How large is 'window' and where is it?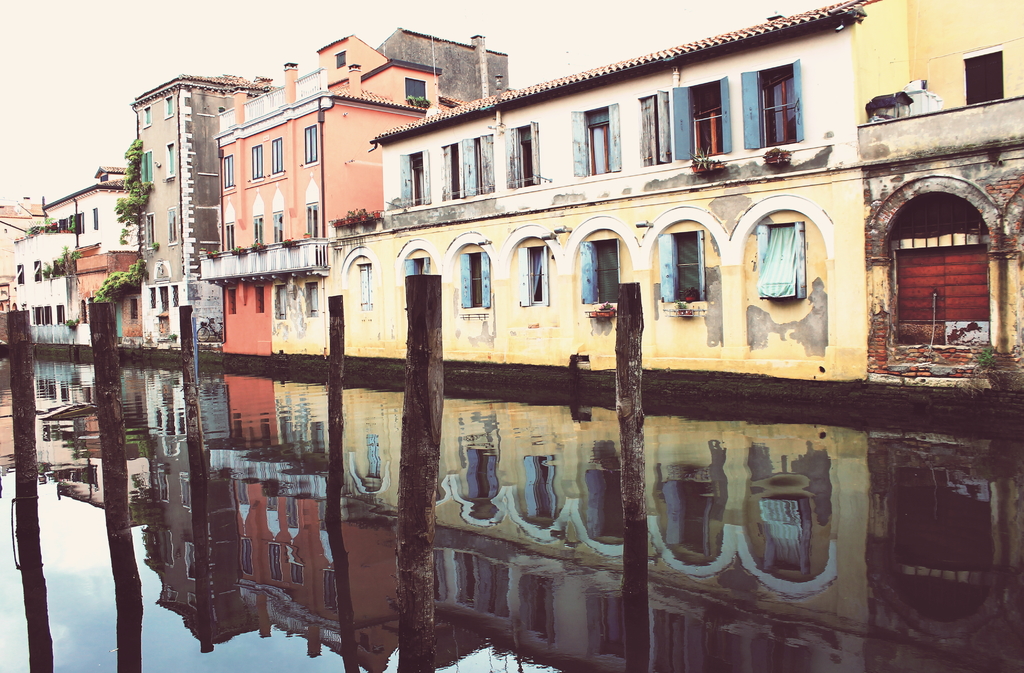
Bounding box: l=256, t=288, r=266, b=312.
